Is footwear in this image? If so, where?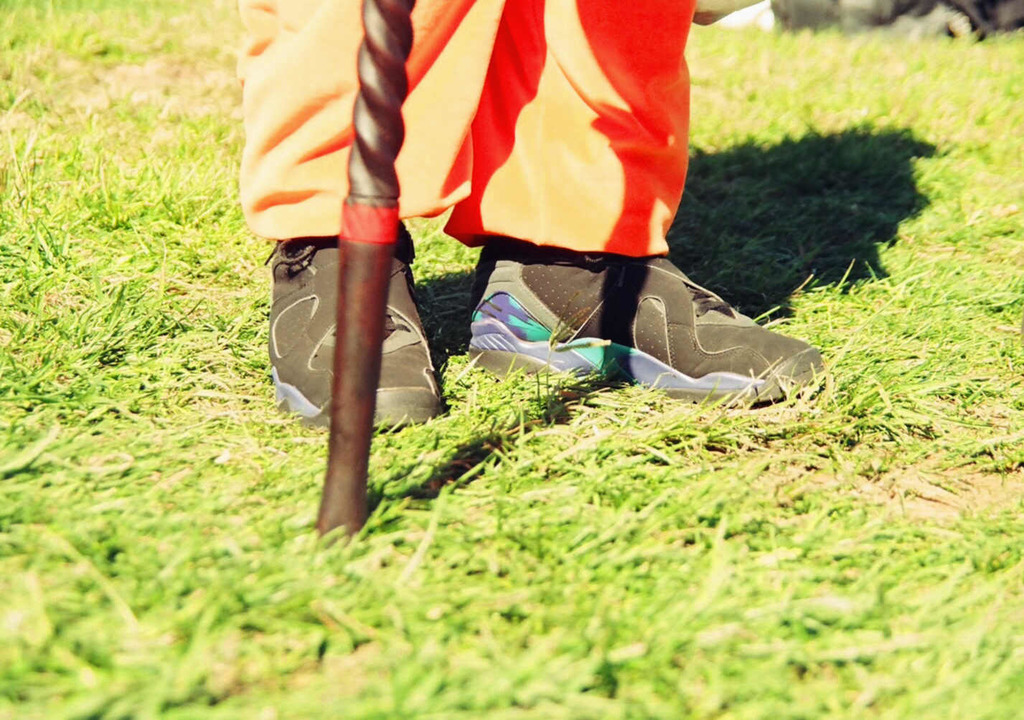
Yes, at 267 217 448 436.
